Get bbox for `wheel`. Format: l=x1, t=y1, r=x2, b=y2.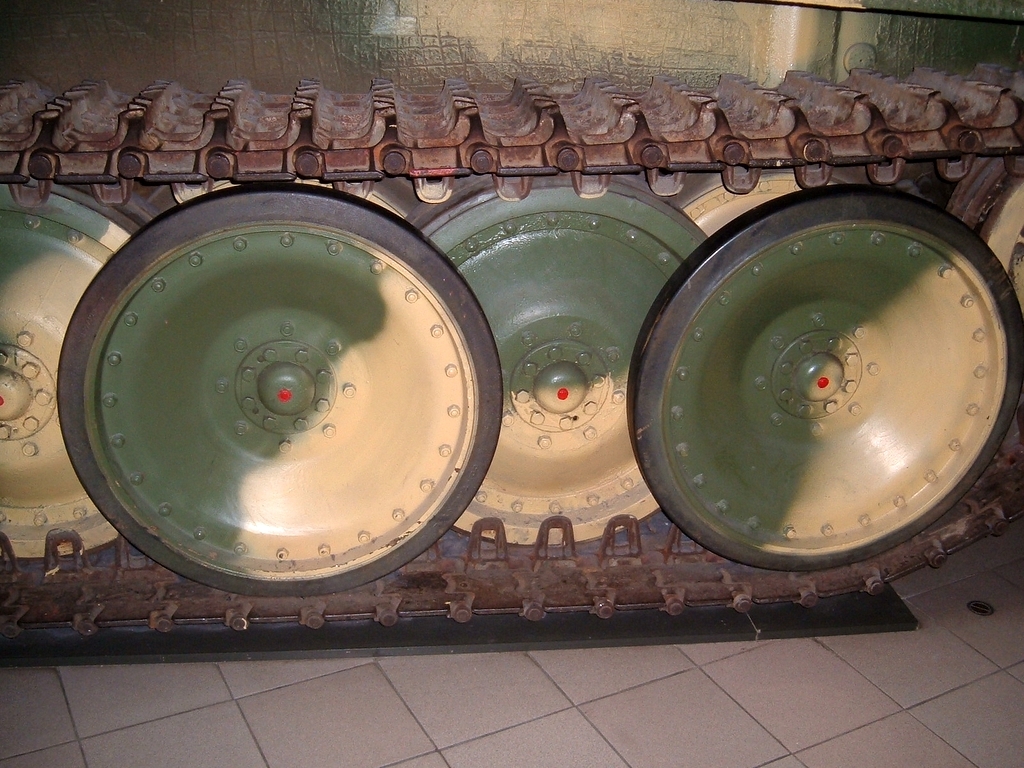
l=414, t=173, r=707, b=550.
